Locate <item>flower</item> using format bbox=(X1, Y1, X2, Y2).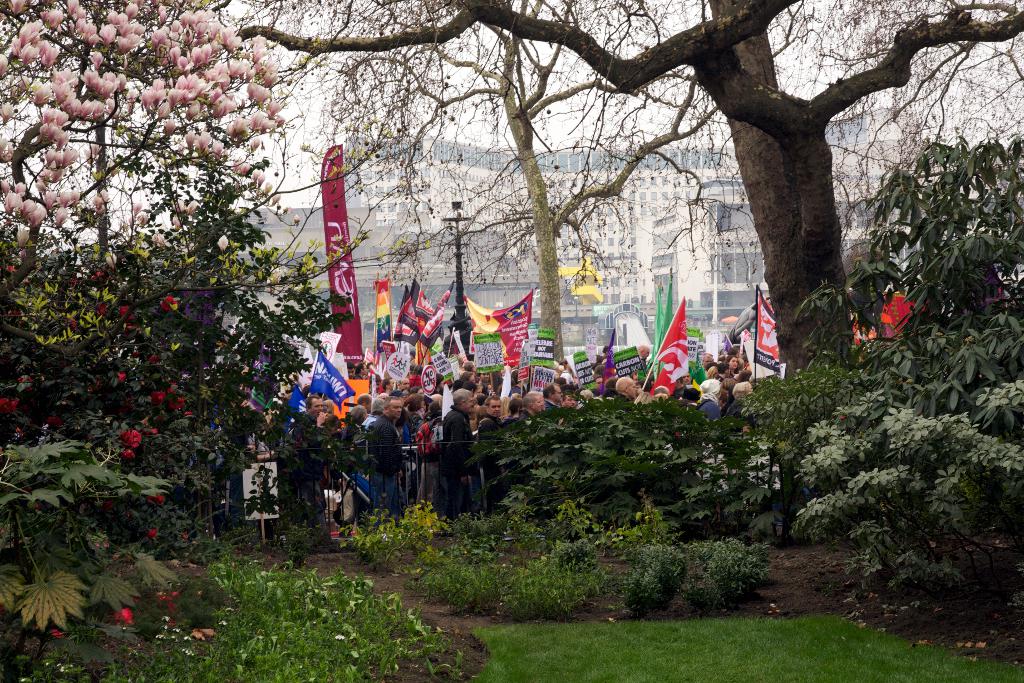
bbox=(181, 412, 191, 416).
